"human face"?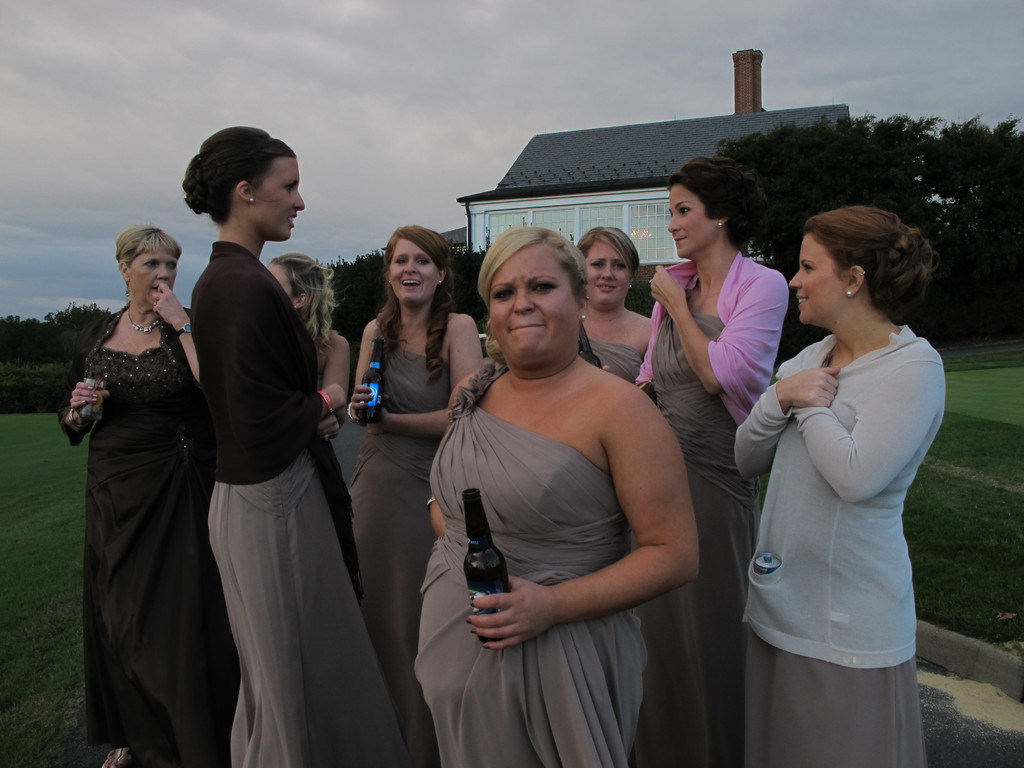
{"x1": 787, "y1": 232, "x2": 844, "y2": 326}
